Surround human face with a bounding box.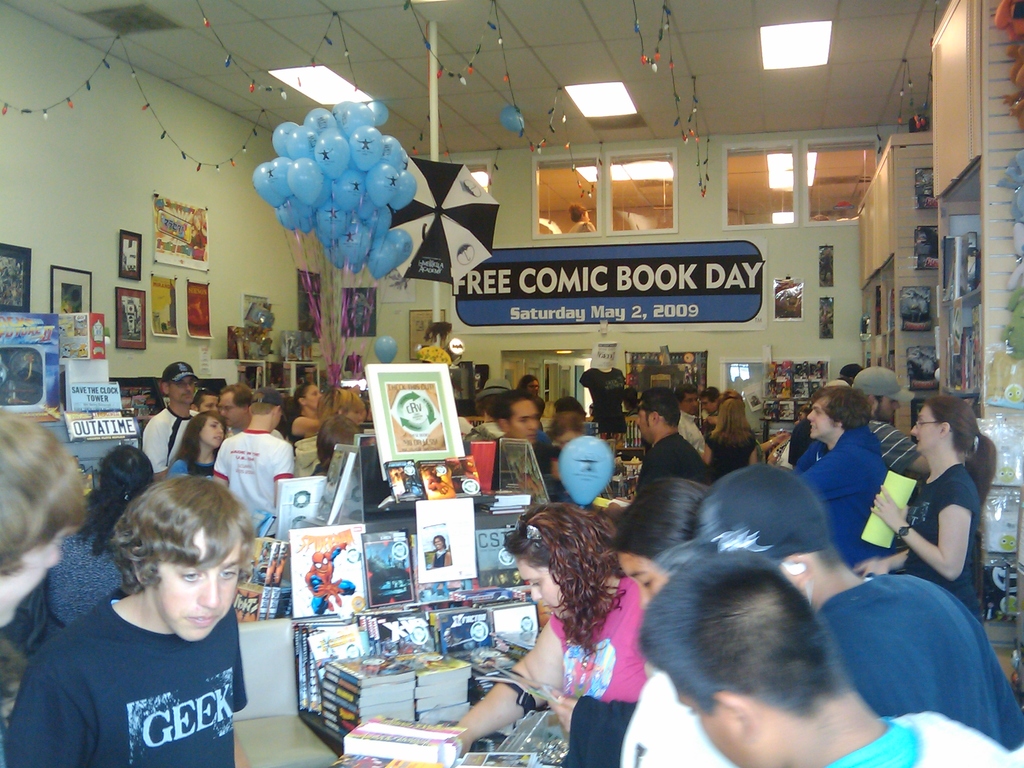
locate(508, 396, 538, 447).
